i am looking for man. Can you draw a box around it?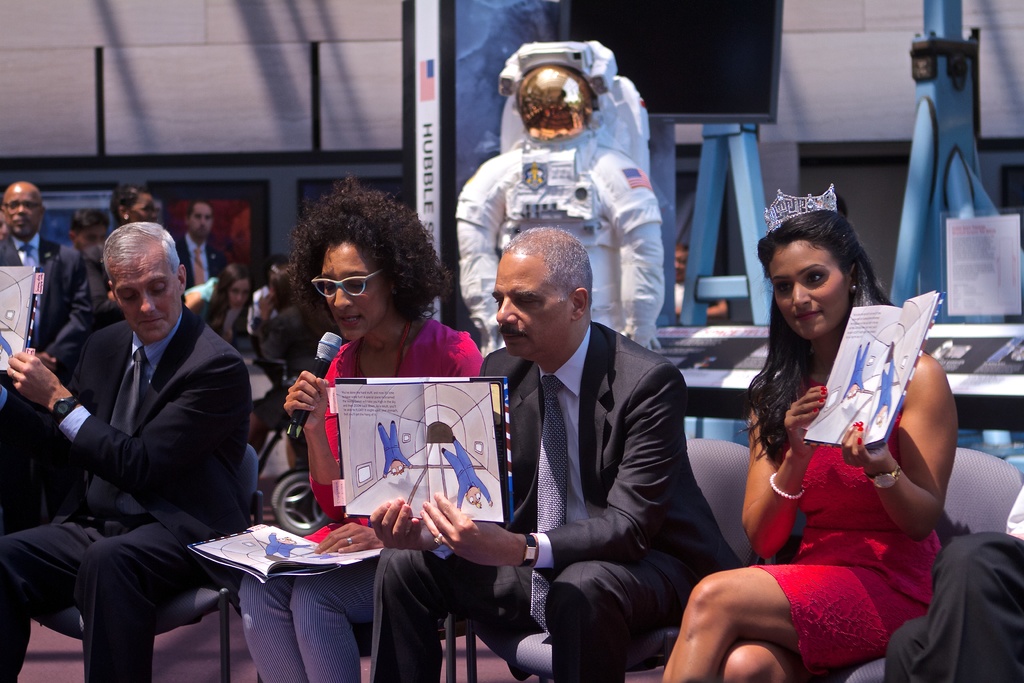
Sure, the bounding box is 0,179,100,372.
